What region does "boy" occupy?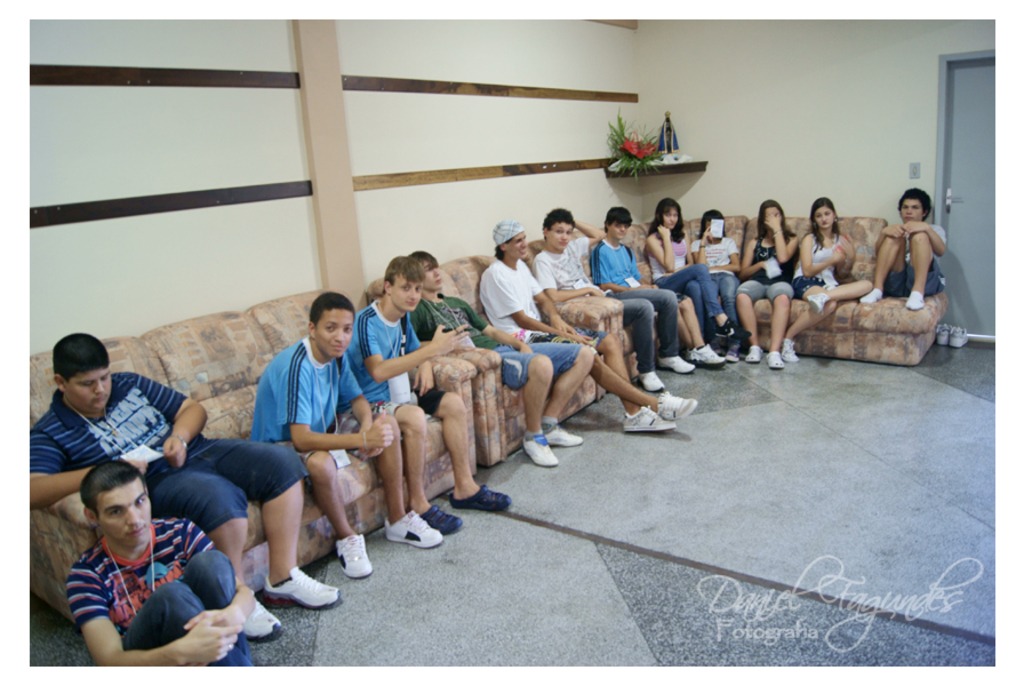
578 204 718 376.
